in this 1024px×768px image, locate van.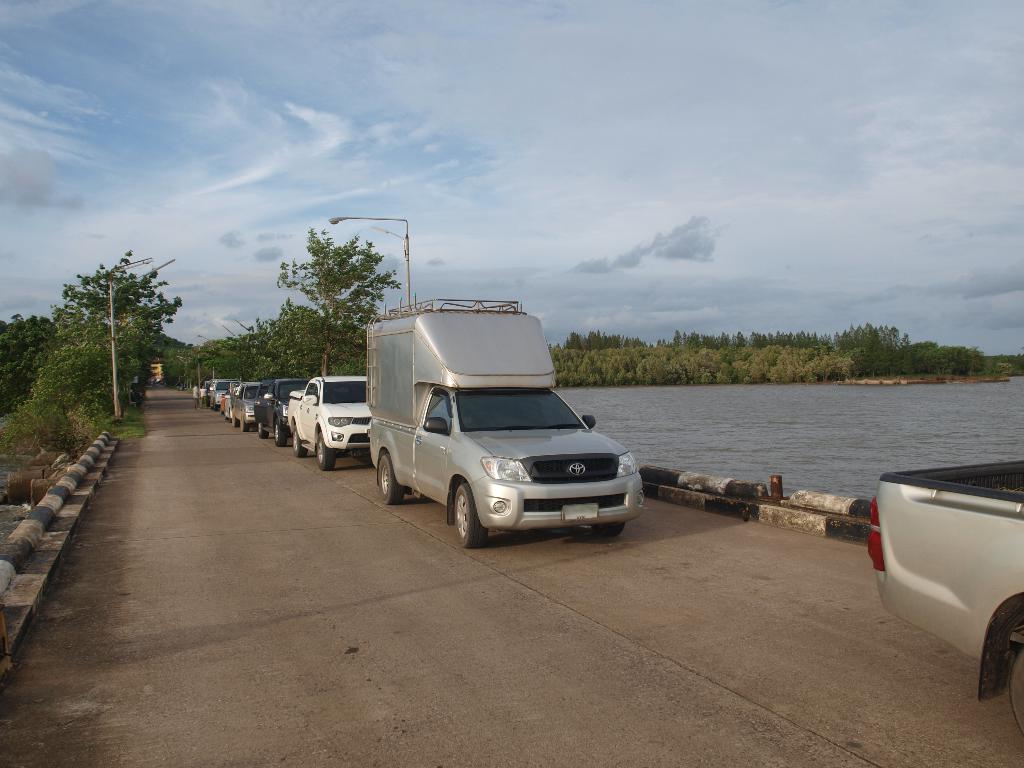
Bounding box: 366/294/646/550.
